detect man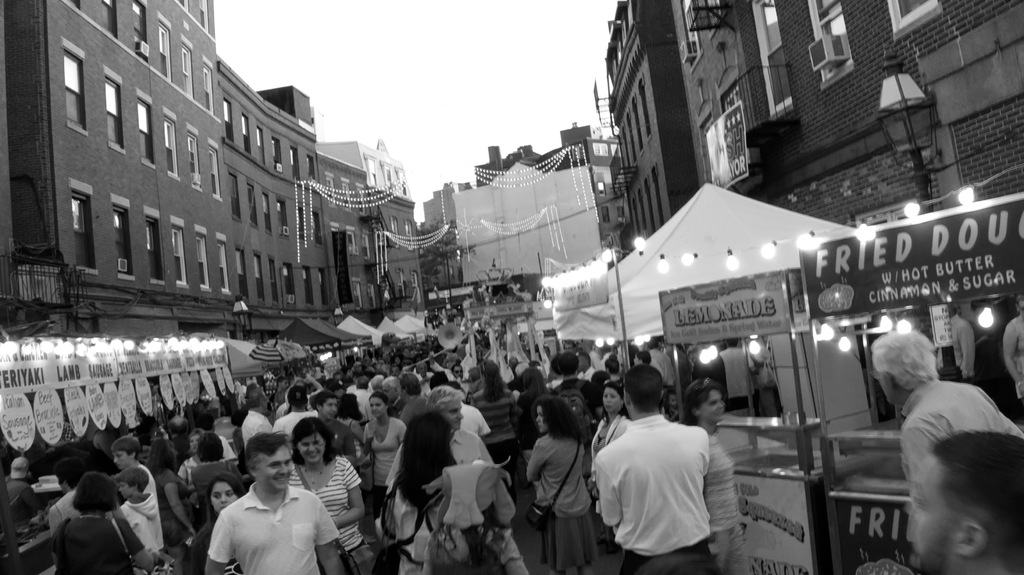
587/369/742/572
